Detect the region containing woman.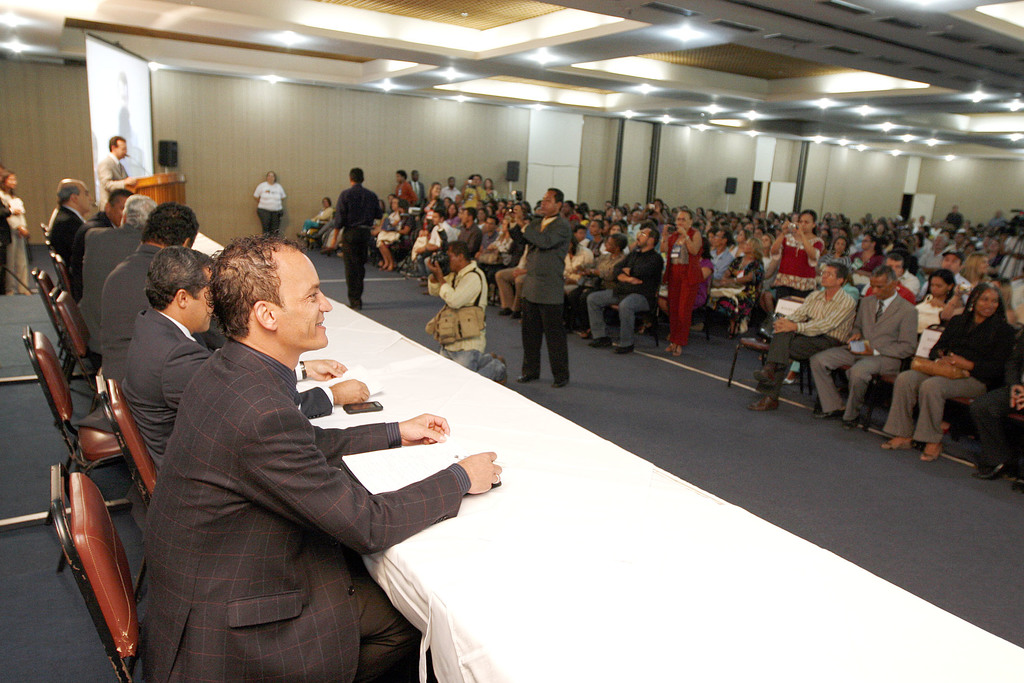
[441, 197, 451, 210].
